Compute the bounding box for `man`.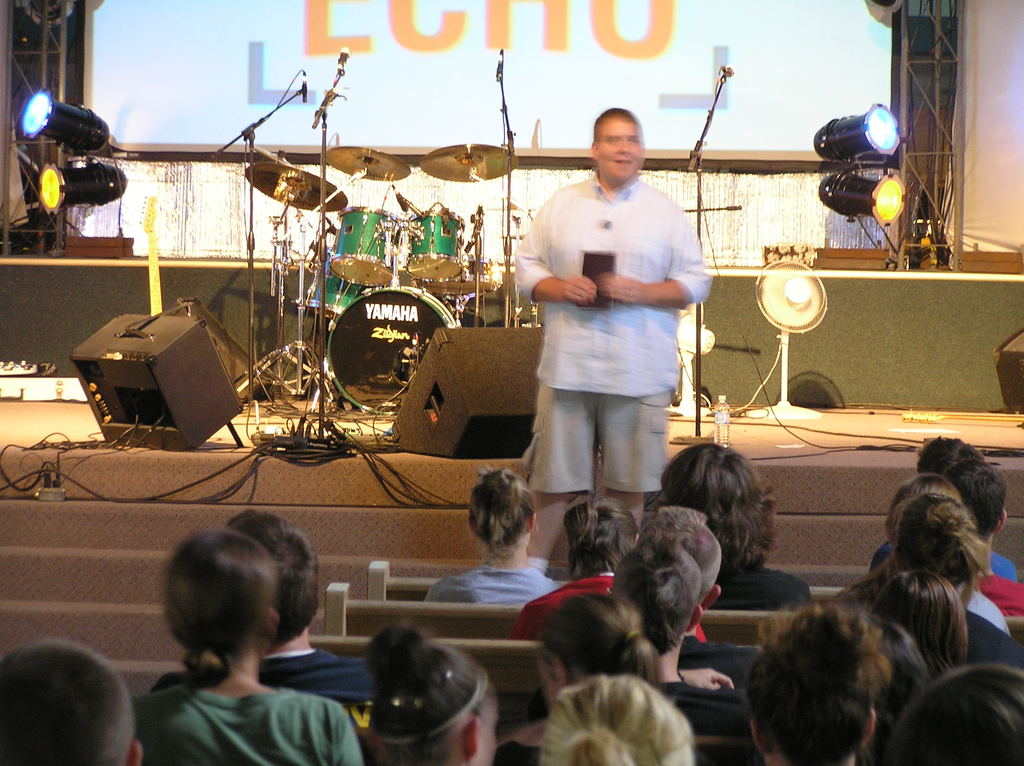
pyautogui.locateOnScreen(653, 440, 812, 619).
